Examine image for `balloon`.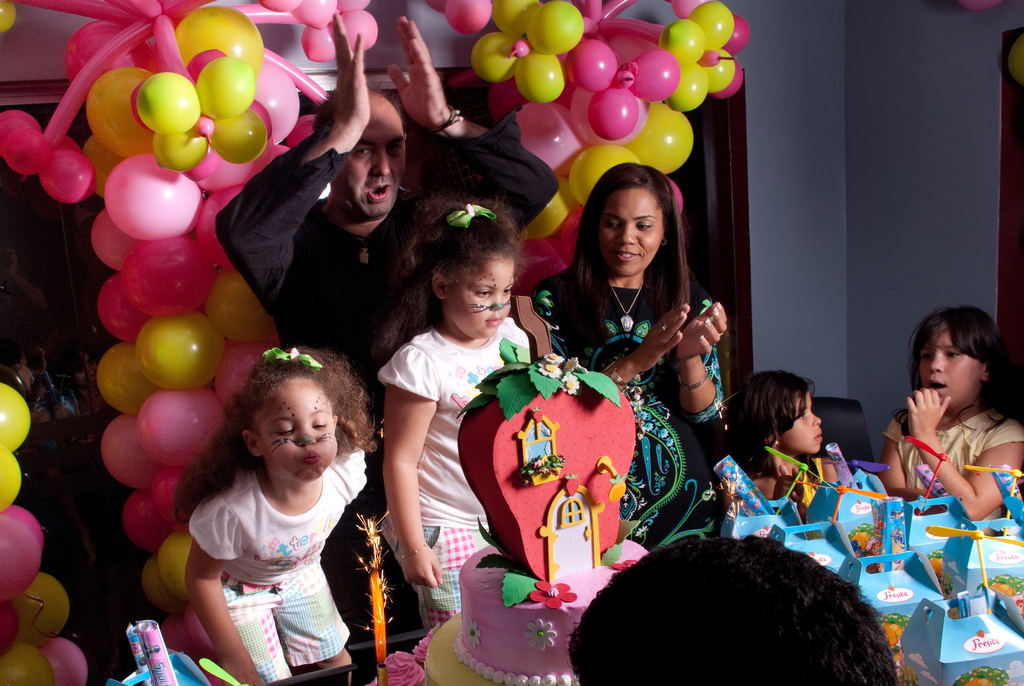
Examination result: [left=716, top=67, right=742, bottom=98].
